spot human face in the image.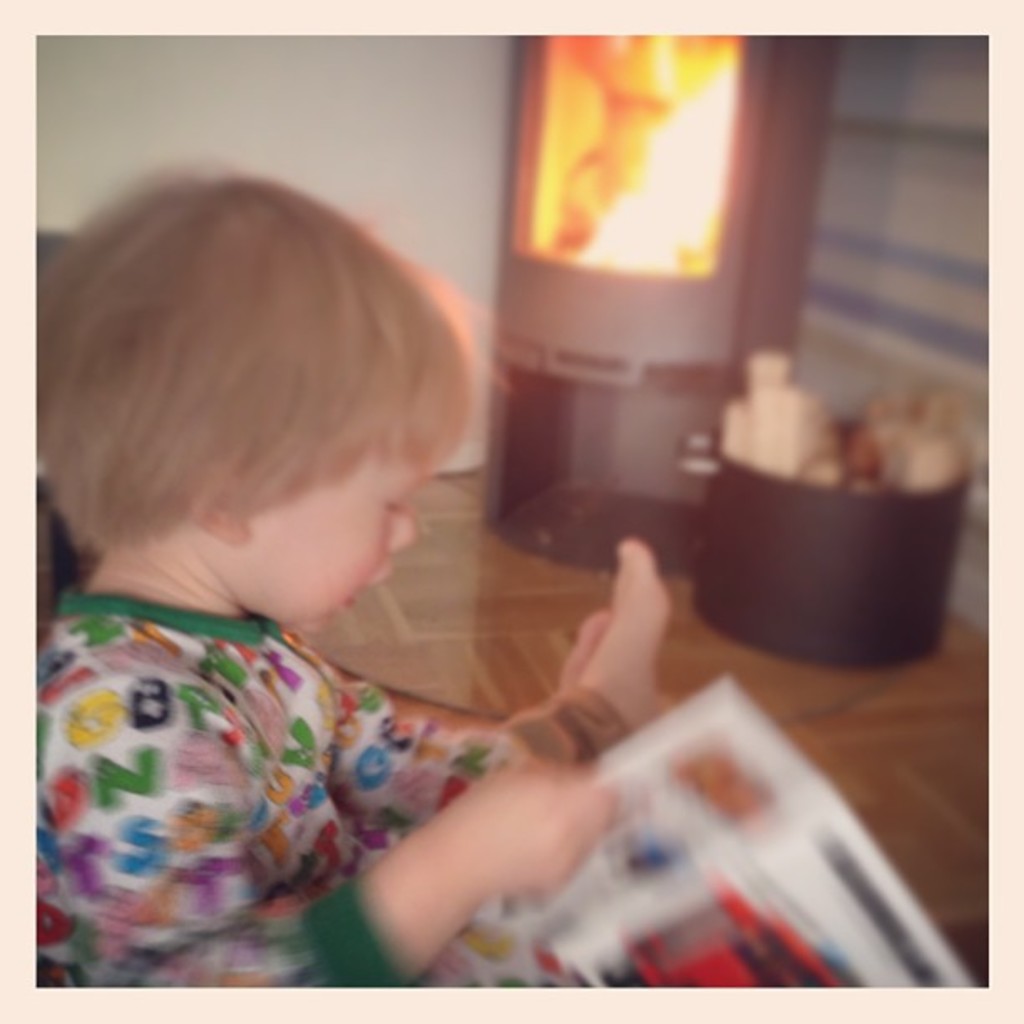
human face found at x1=251, y1=480, x2=422, y2=626.
